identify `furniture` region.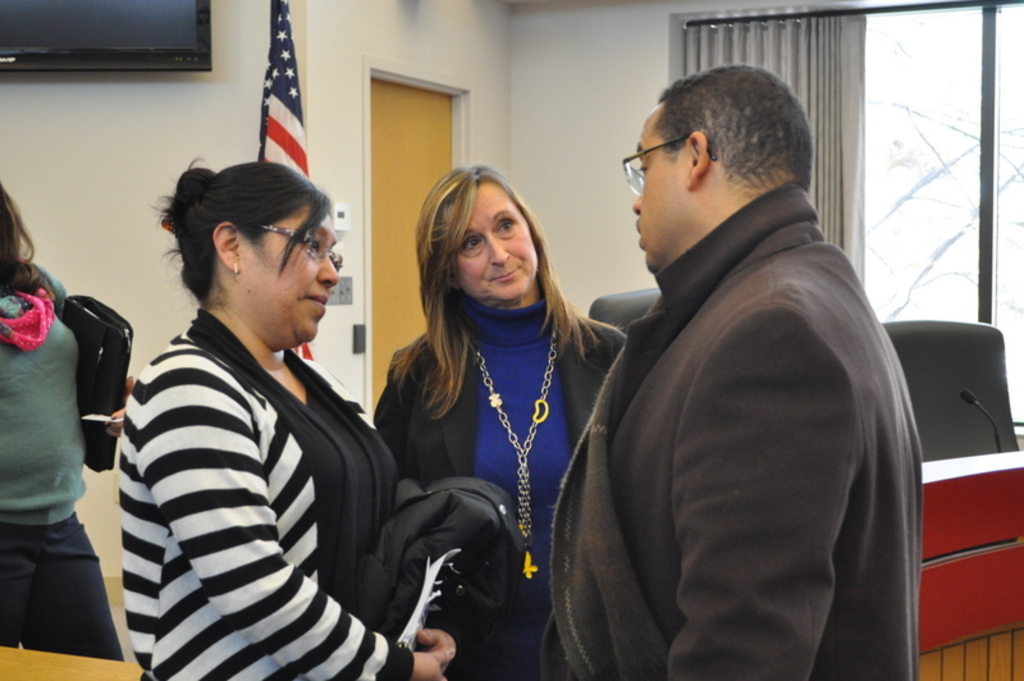
Region: {"left": 881, "top": 319, "right": 1021, "bottom": 461}.
